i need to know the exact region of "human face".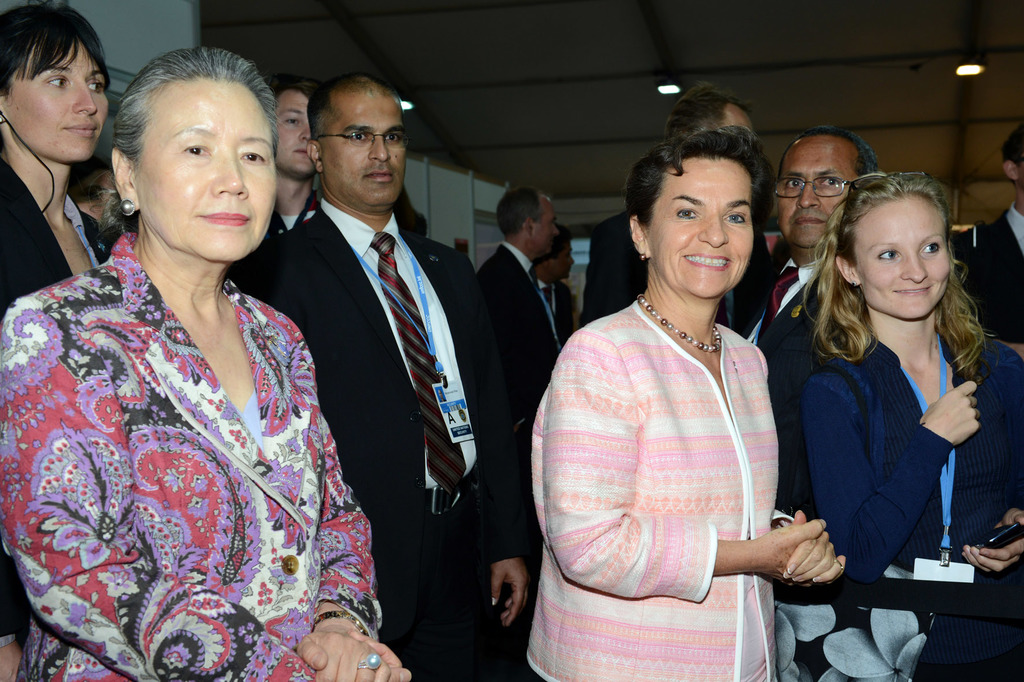
Region: locate(775, 136, 856, 249).
